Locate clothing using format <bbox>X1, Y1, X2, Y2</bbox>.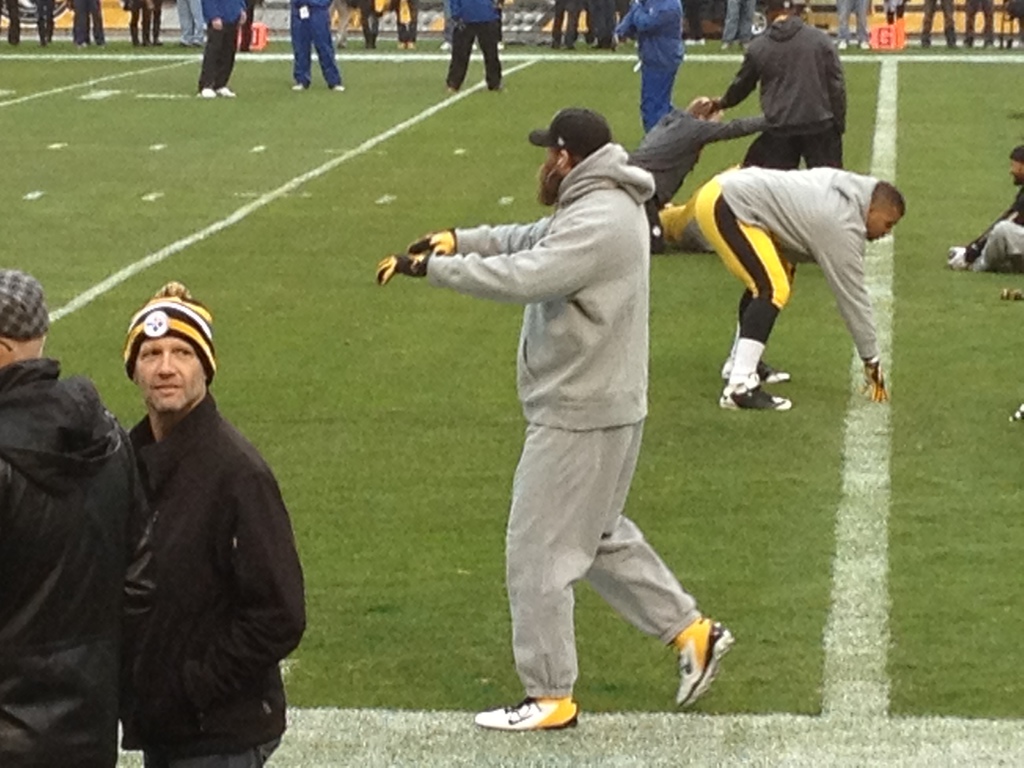
<bbox>74, 0, 104, 42</bbox>.
